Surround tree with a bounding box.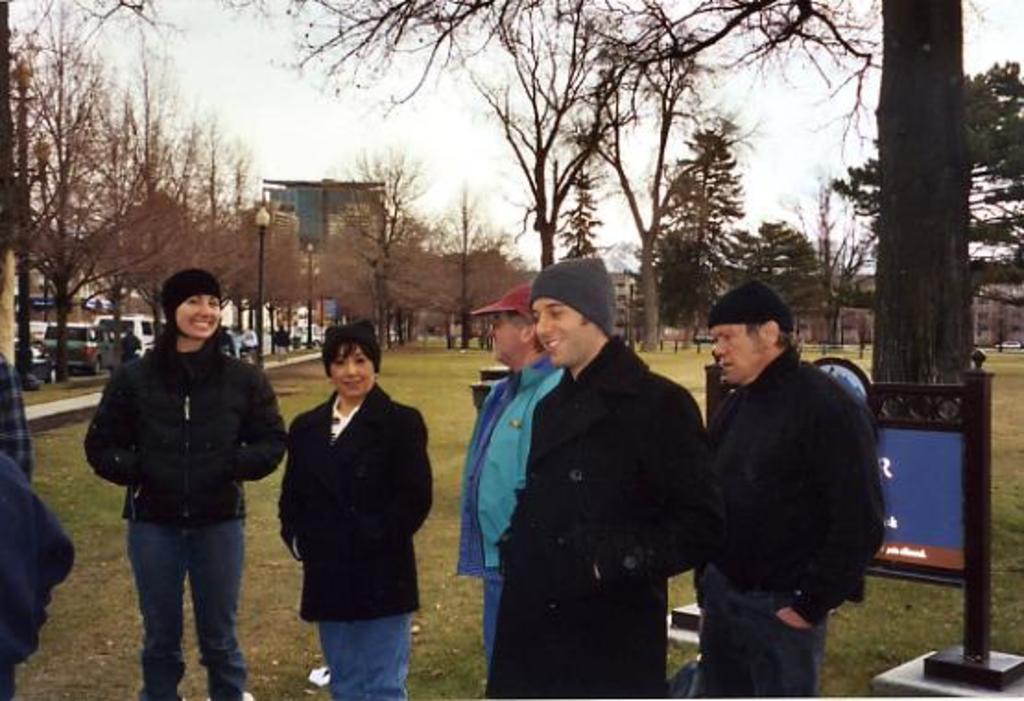
327, 138, 421, 363.
